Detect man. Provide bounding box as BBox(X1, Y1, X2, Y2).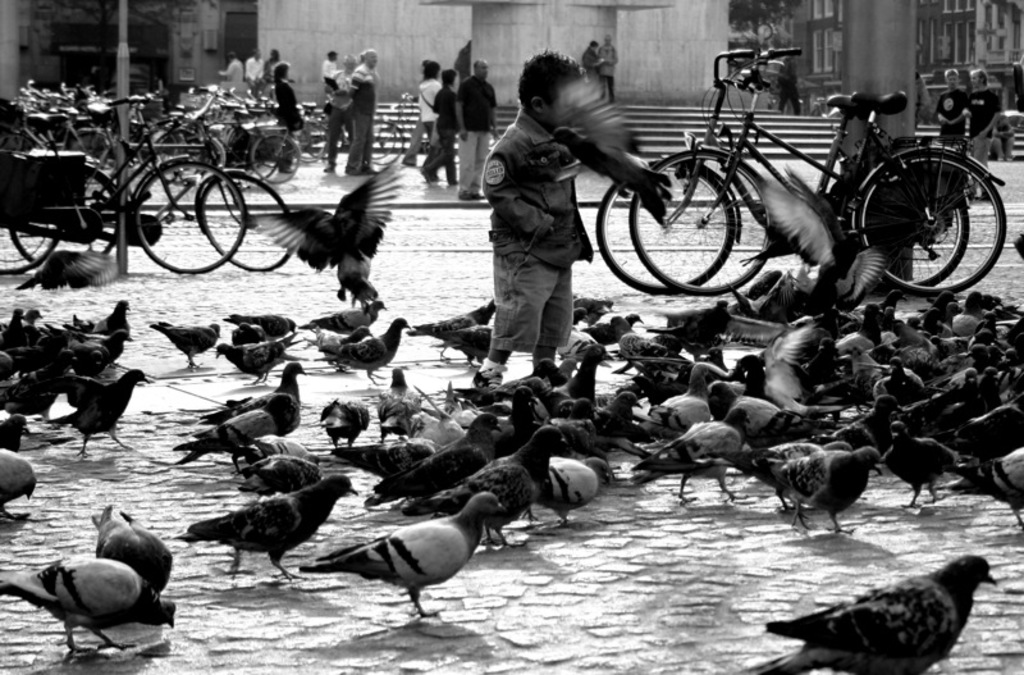
BBox(339, 49, 379, 174).
